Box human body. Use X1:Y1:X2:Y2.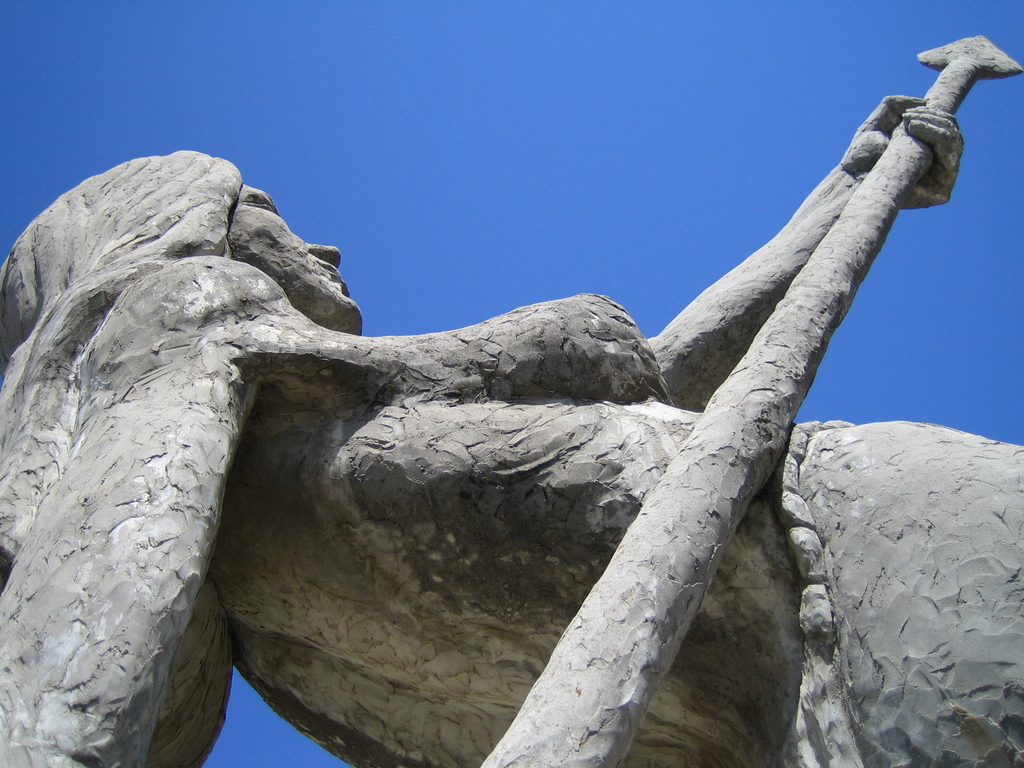
91:117:892:755.
